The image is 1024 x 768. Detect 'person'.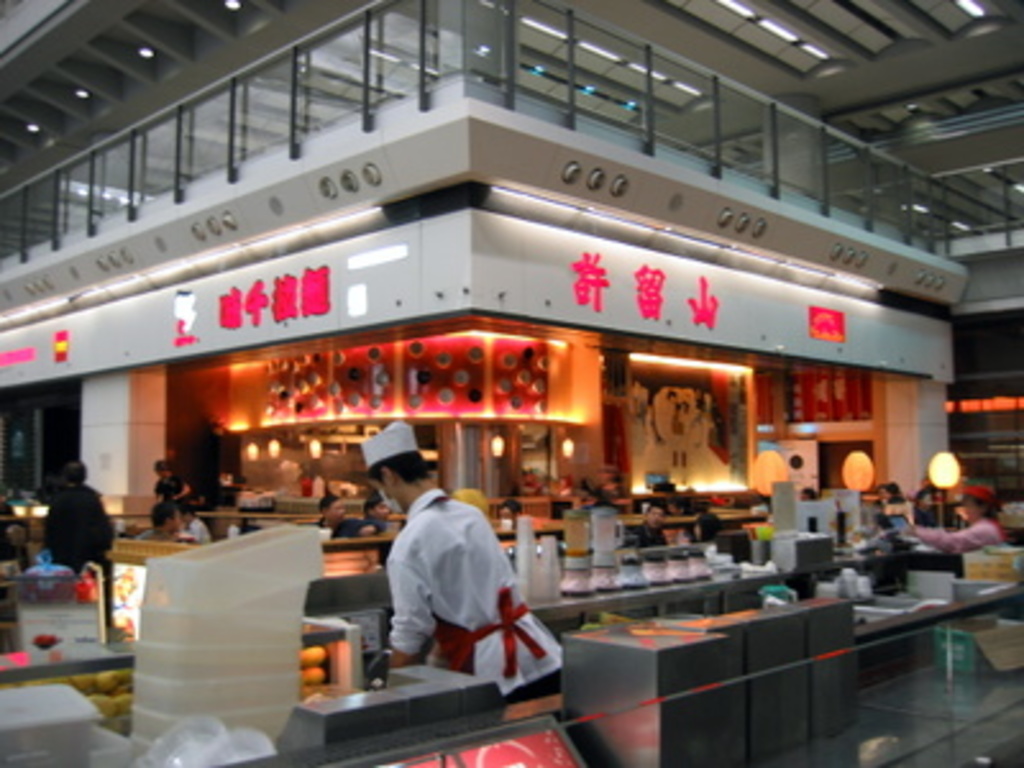
Detection: [31,451,118,586].
